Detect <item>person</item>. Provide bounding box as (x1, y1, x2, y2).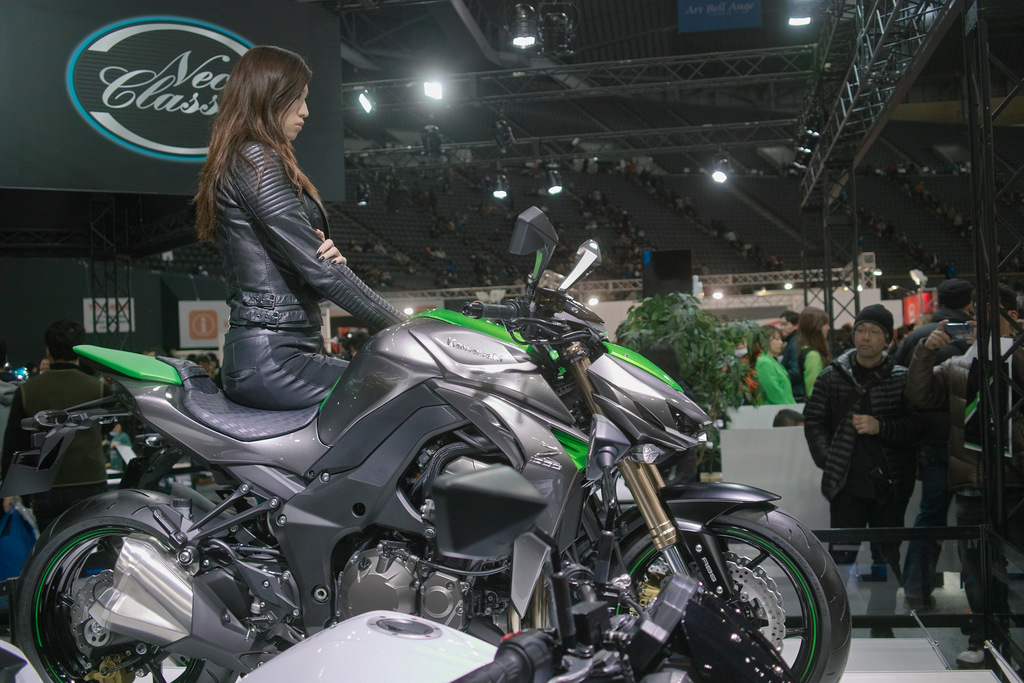
(900, 278, 1023, 667).
